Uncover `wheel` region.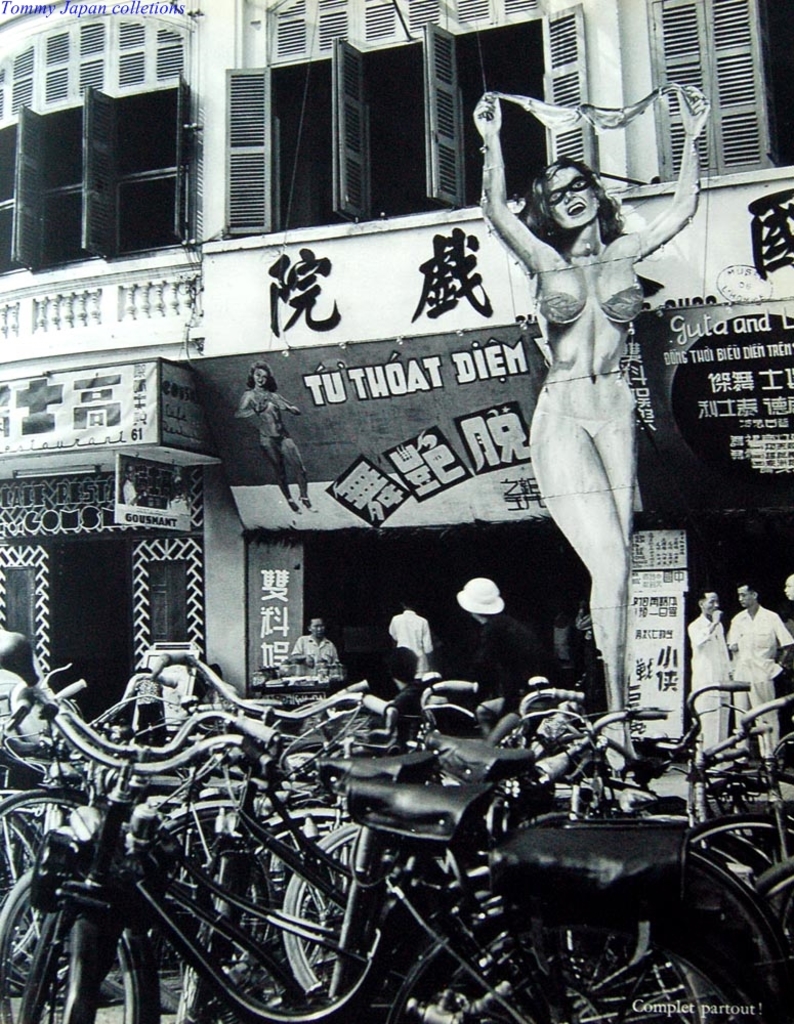
Uncovered: l=181, t=808, r=247, b=1023.
